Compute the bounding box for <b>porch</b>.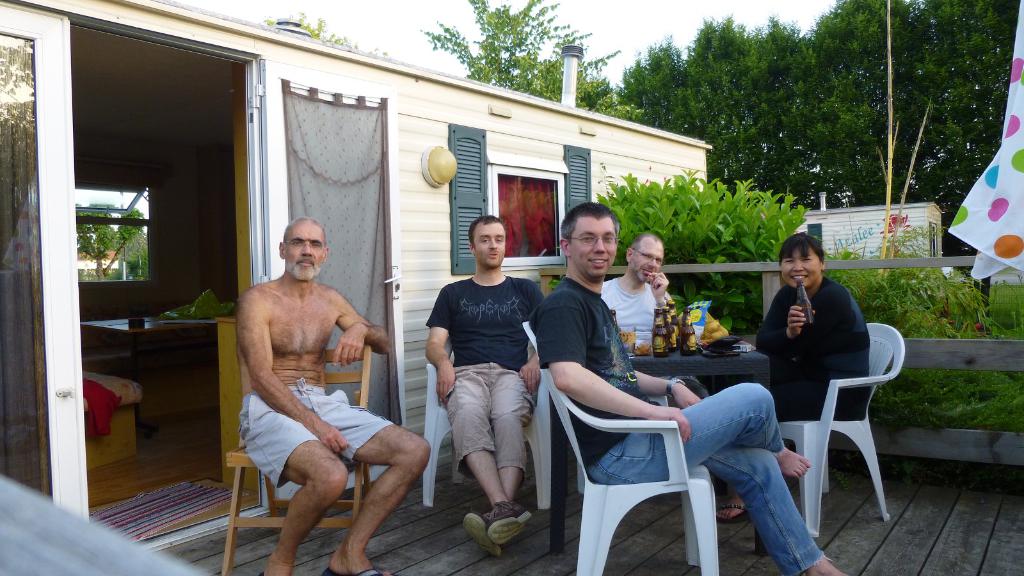
rect(0, 251, 1023, 575).
